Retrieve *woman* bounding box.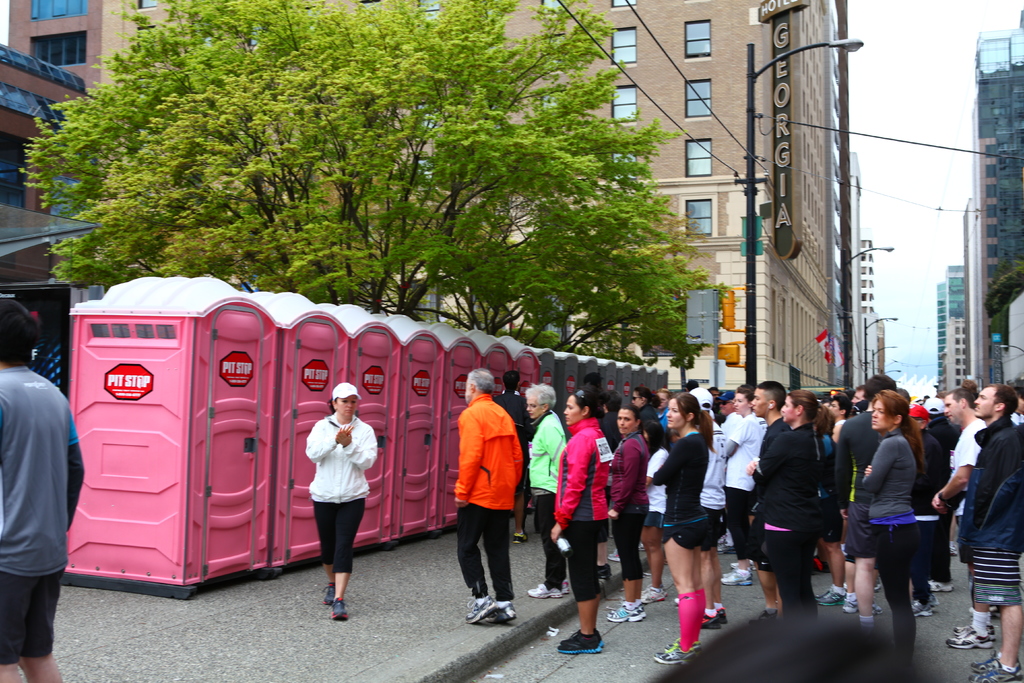
Bounding box: [853,388,949,652].
